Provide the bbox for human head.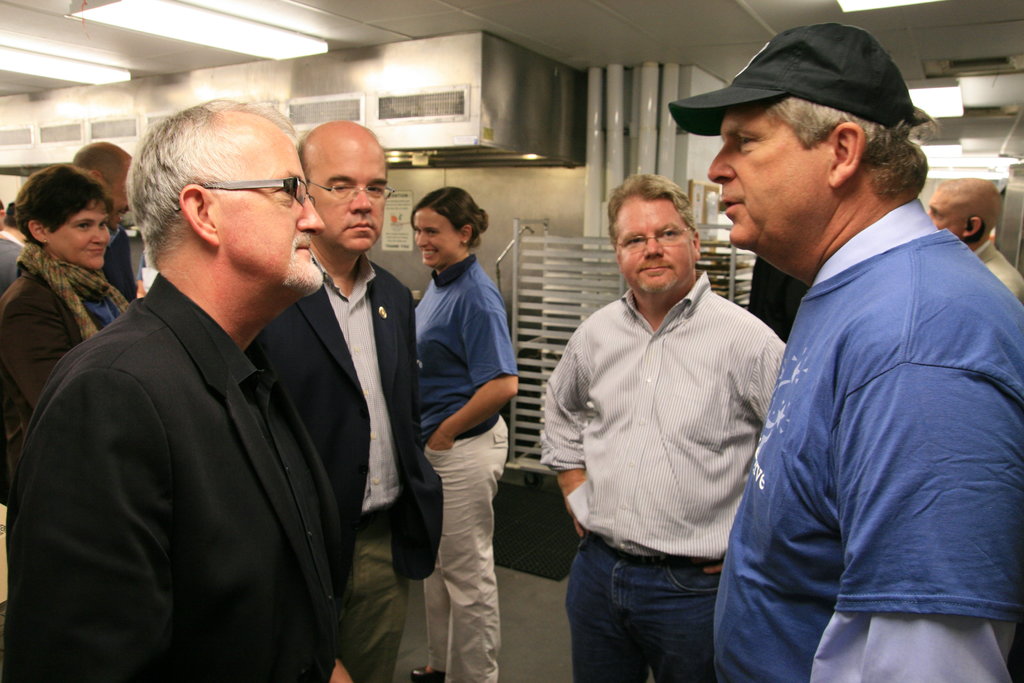
<bbox>295, 117, 399, 253</bbox>.
